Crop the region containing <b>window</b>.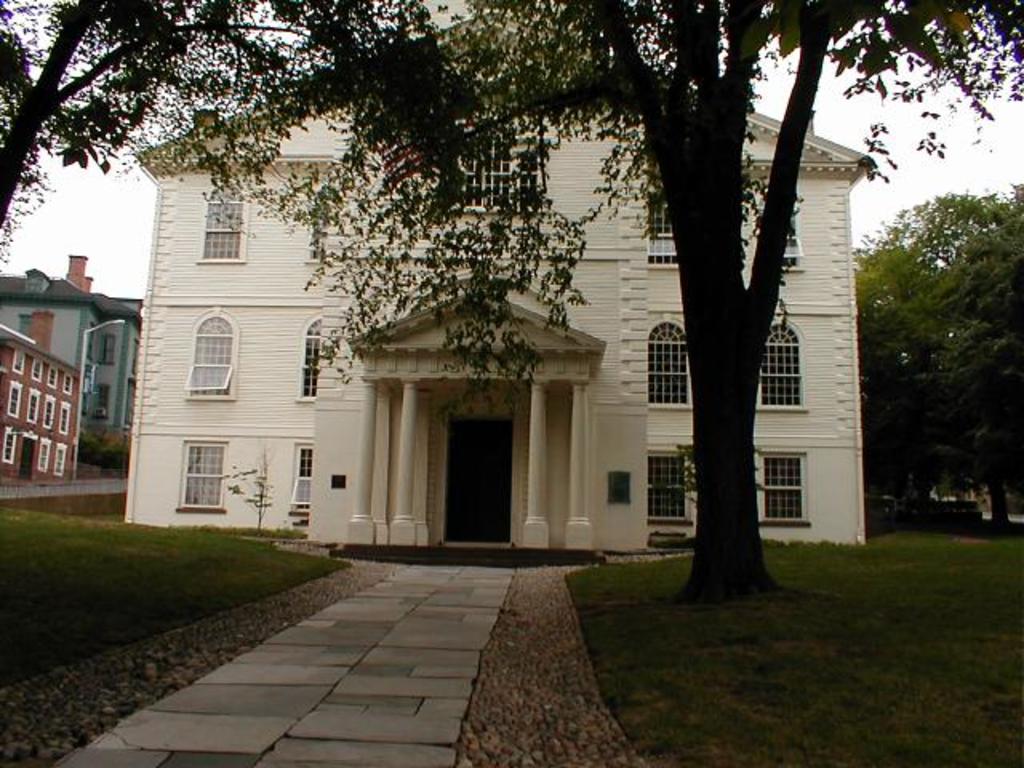
Crop region: rect(6, 381, 22, 418).
